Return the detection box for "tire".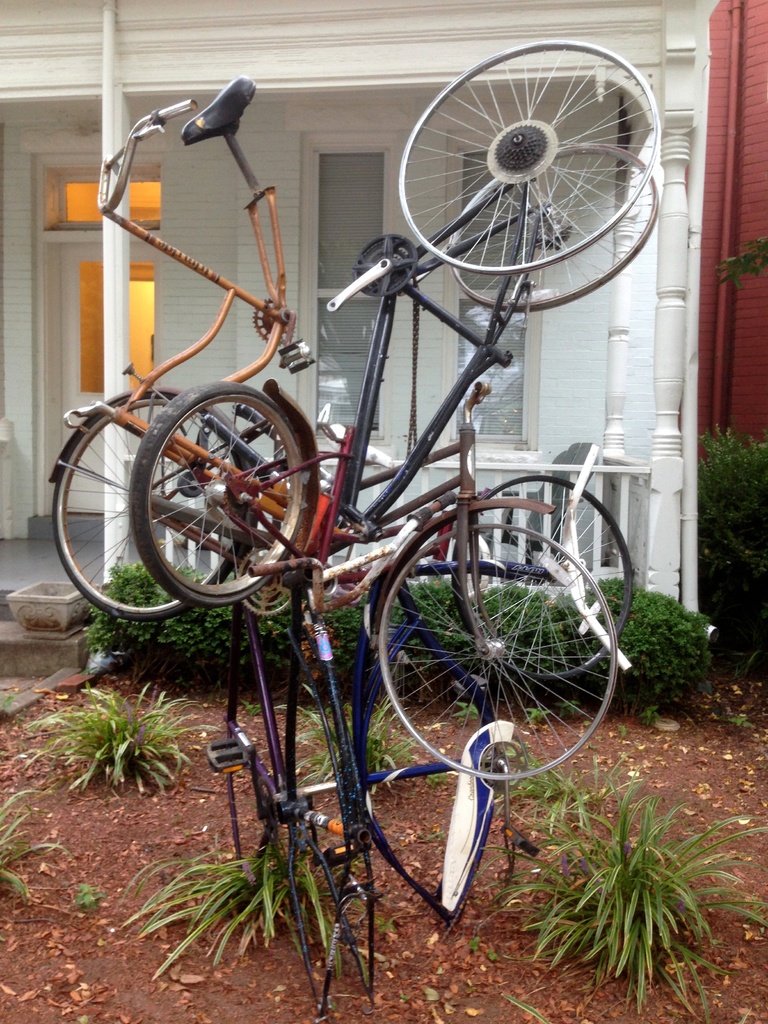
bbox=[52, 381, 263, 622].
